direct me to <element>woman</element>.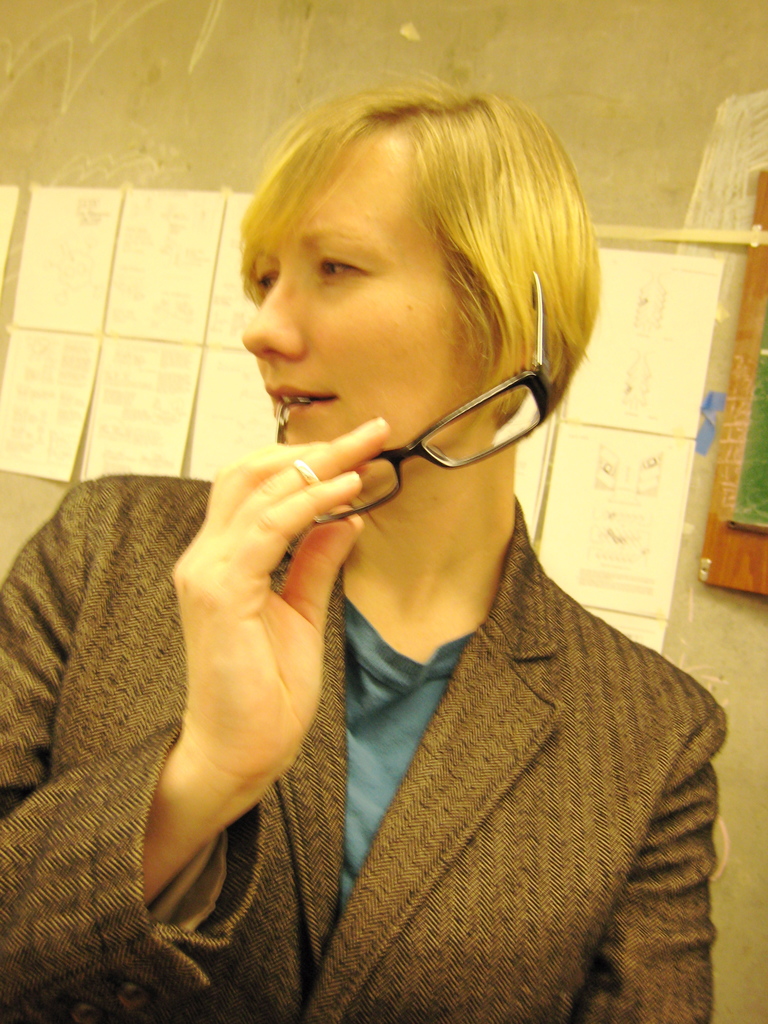
Direction: [left=53, top=78, right=731, bottom=1004].
